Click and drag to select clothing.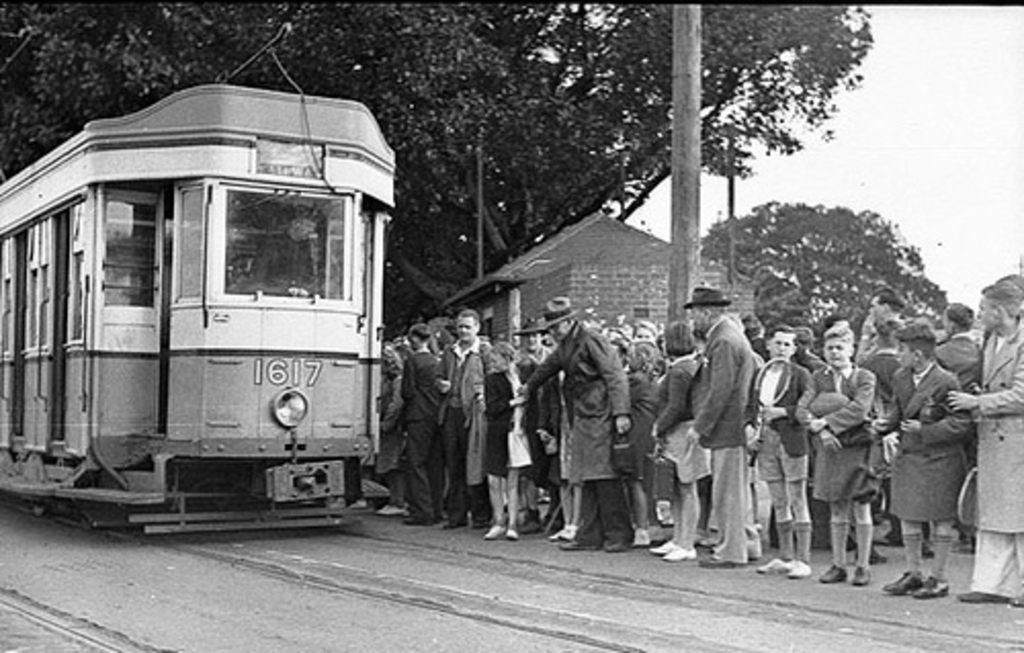
Selection: l=522, t=317, r=633, b=545.
